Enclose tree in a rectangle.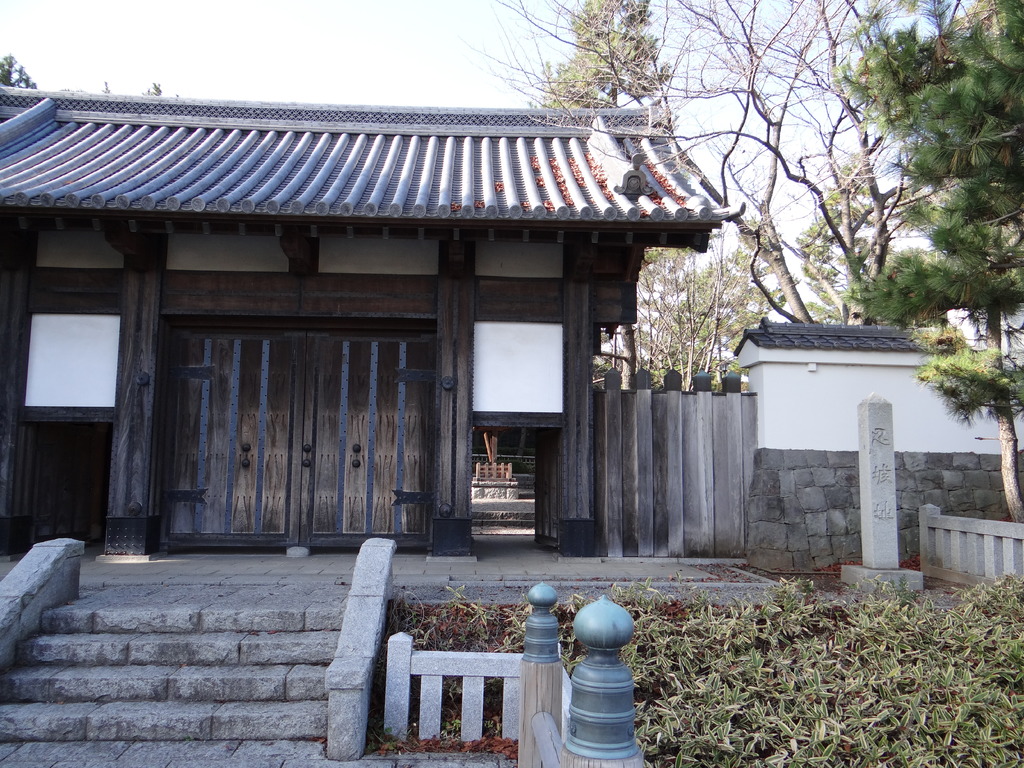
left=0, top=53, right=44, bottom=91.
